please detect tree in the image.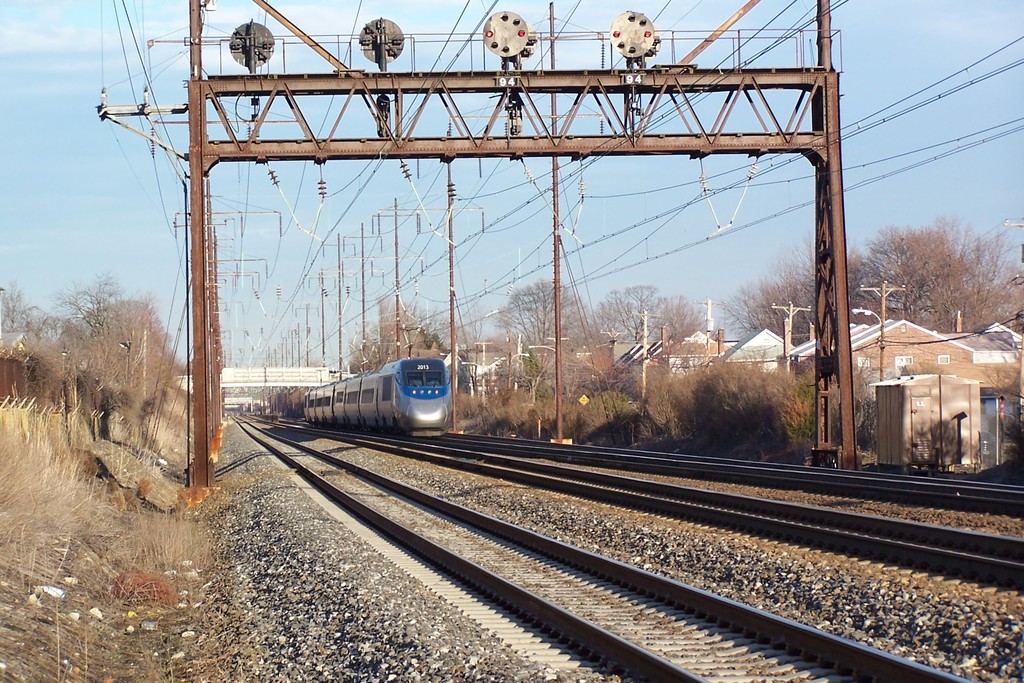
x1=0, y1=265, x2=190, y2=467.
